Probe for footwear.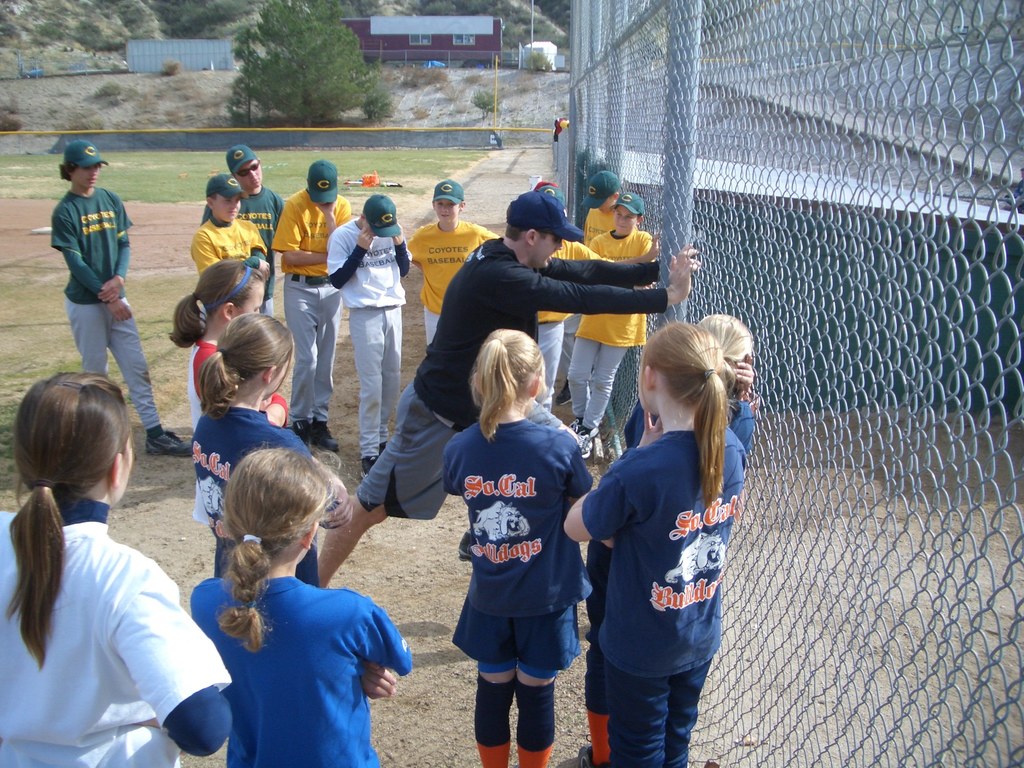
Probe result: rect(378, 431, 391, 450).
